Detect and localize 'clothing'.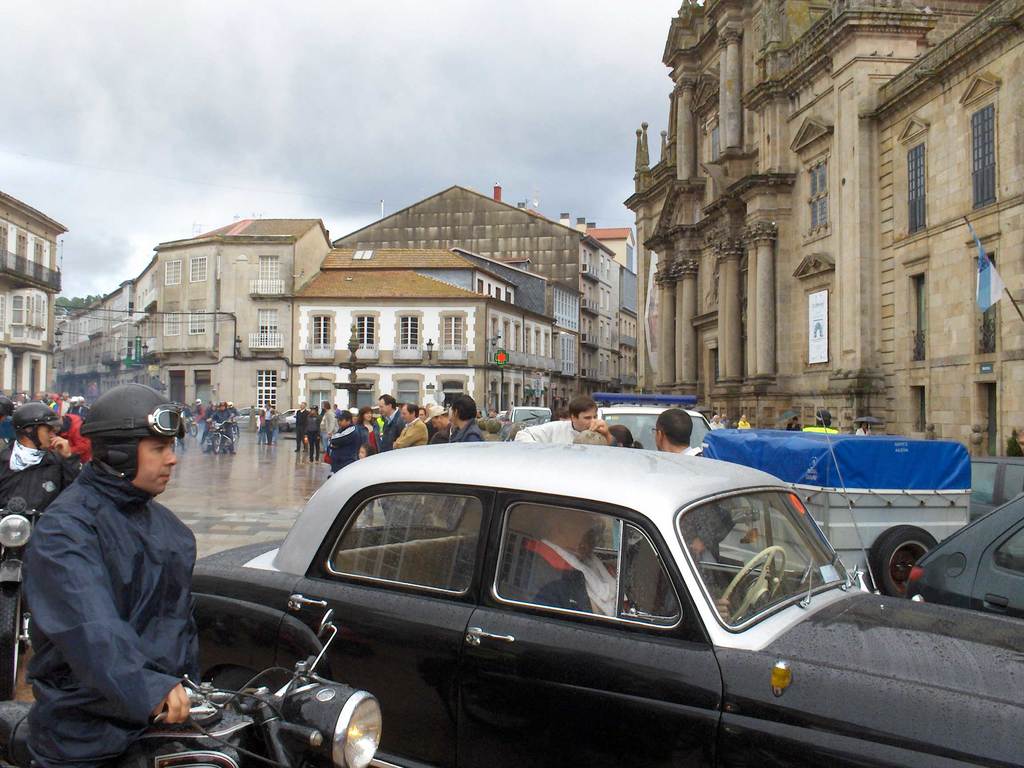
Localized at crop(508, 415, 599, 448).
